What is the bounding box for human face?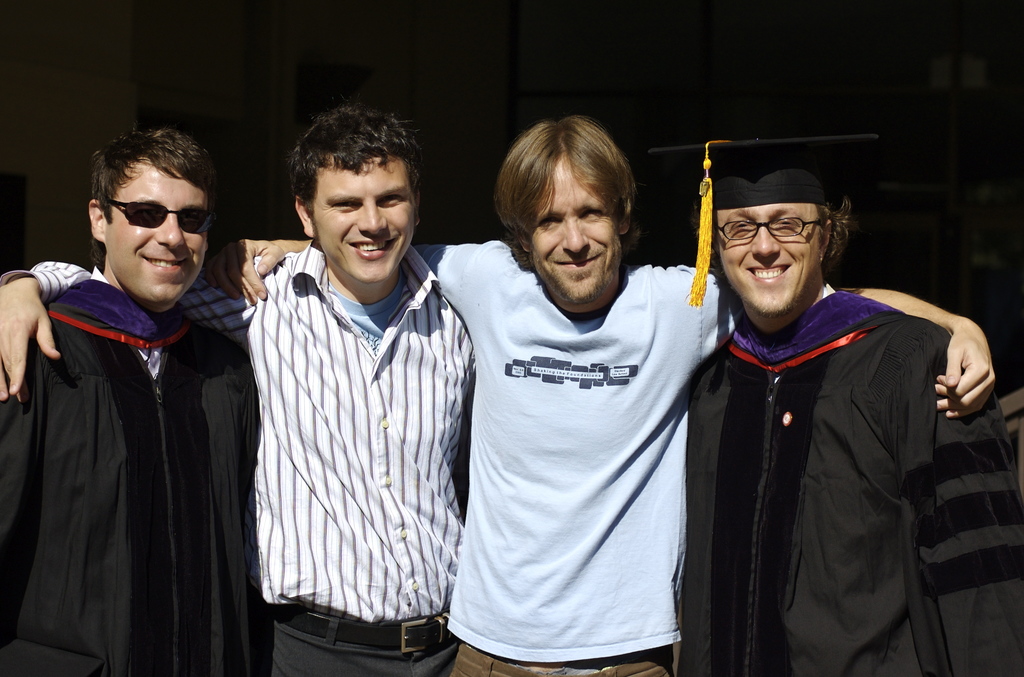
[717,201,817,316].
